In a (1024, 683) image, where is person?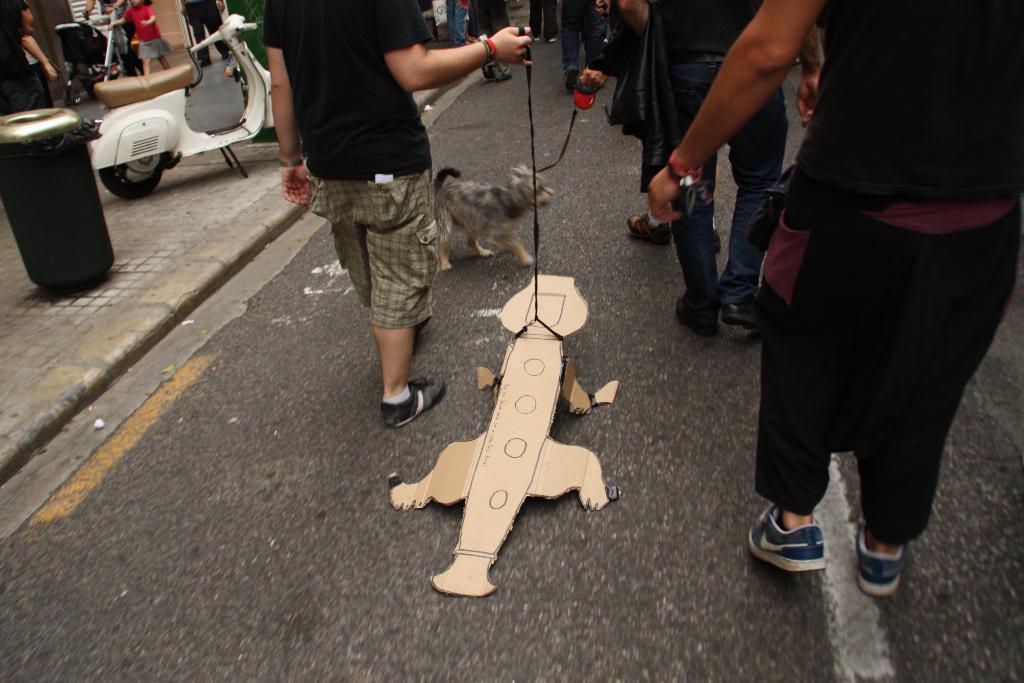
rect(82, 0, 140, 80).
